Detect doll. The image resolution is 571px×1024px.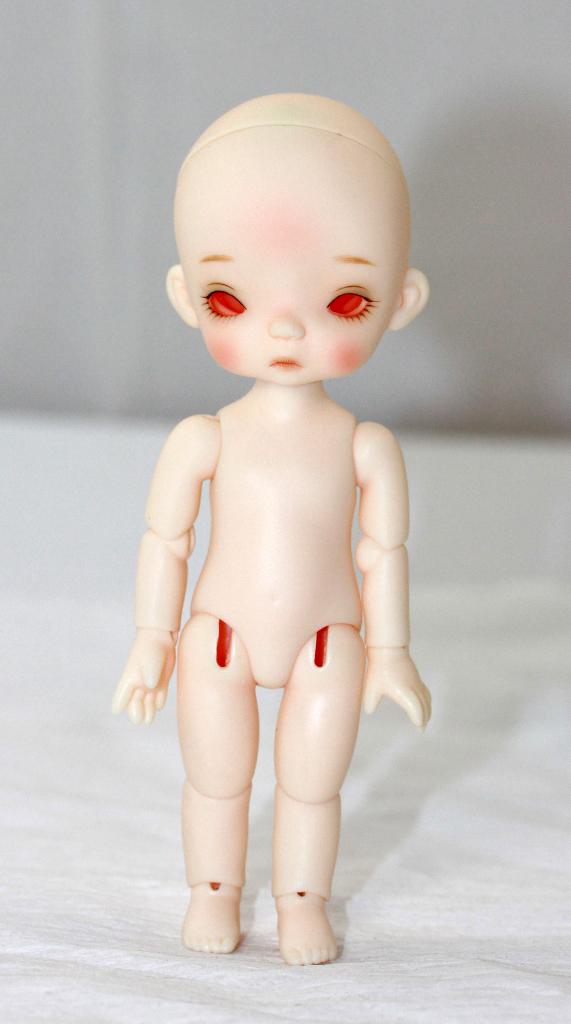
crop(109, 88, 438, 964).
